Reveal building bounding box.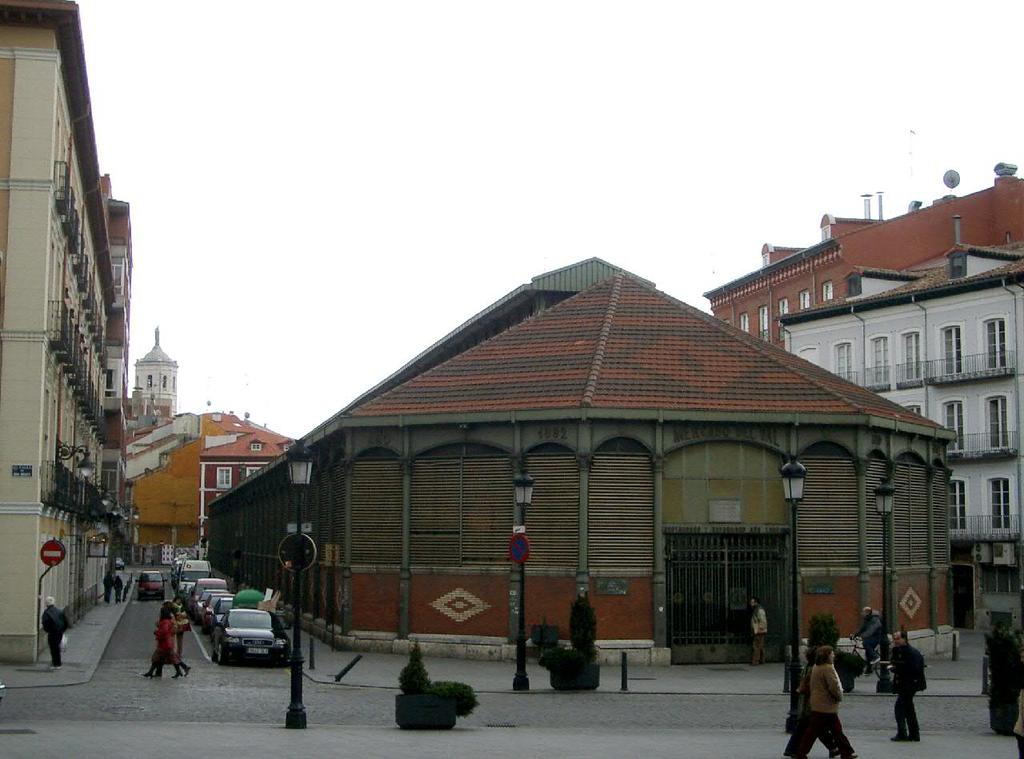
Revealed: bbox=[0, 0, 106, 659].
